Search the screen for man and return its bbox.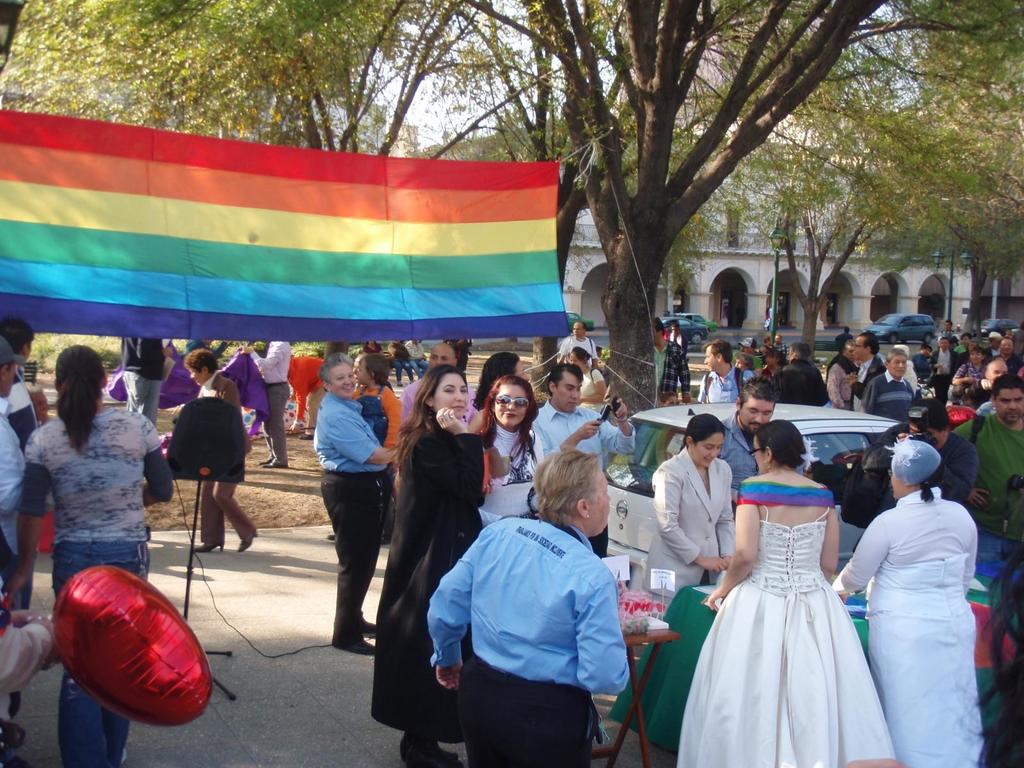
Found: (653,316,691,405).
